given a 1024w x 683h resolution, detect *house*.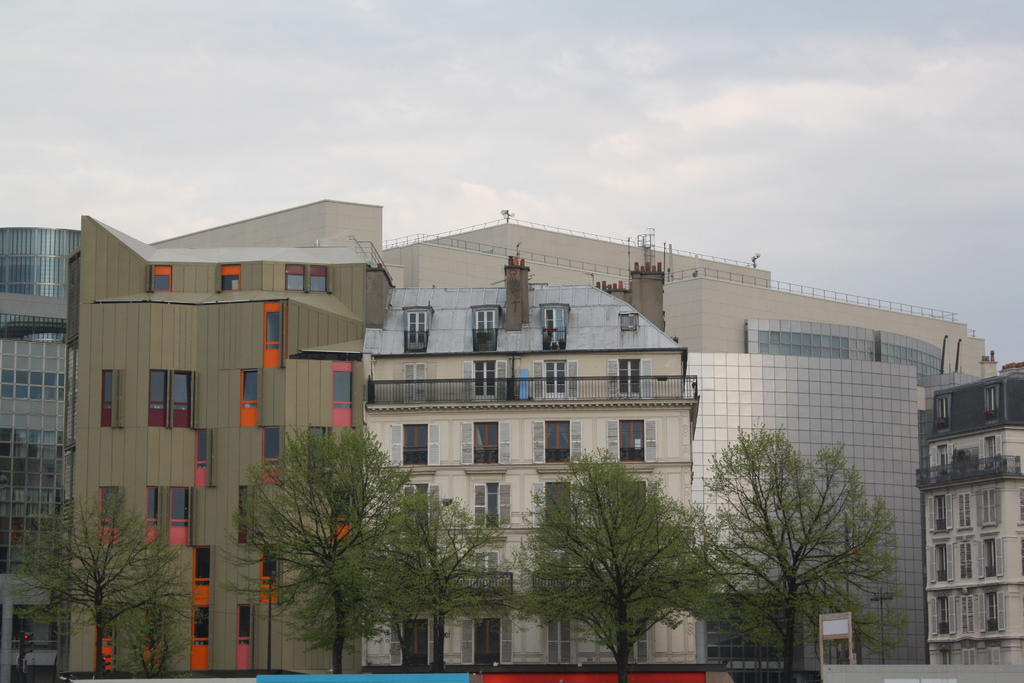
(913, 360, 1023, 682).
